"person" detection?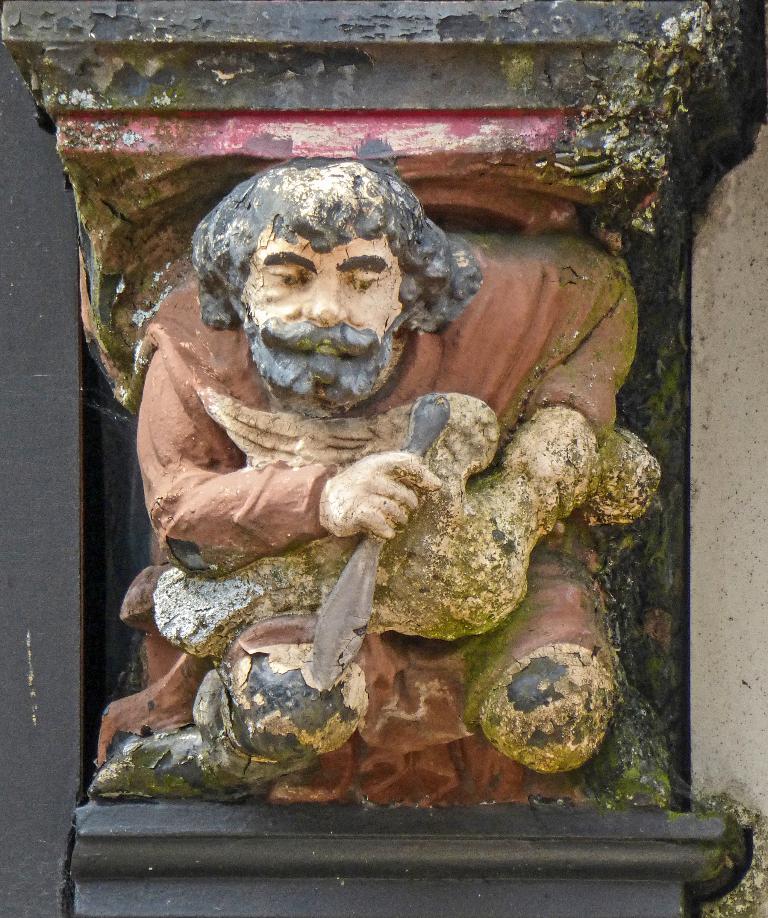
left=72, top=170, right=635, bottom=792
